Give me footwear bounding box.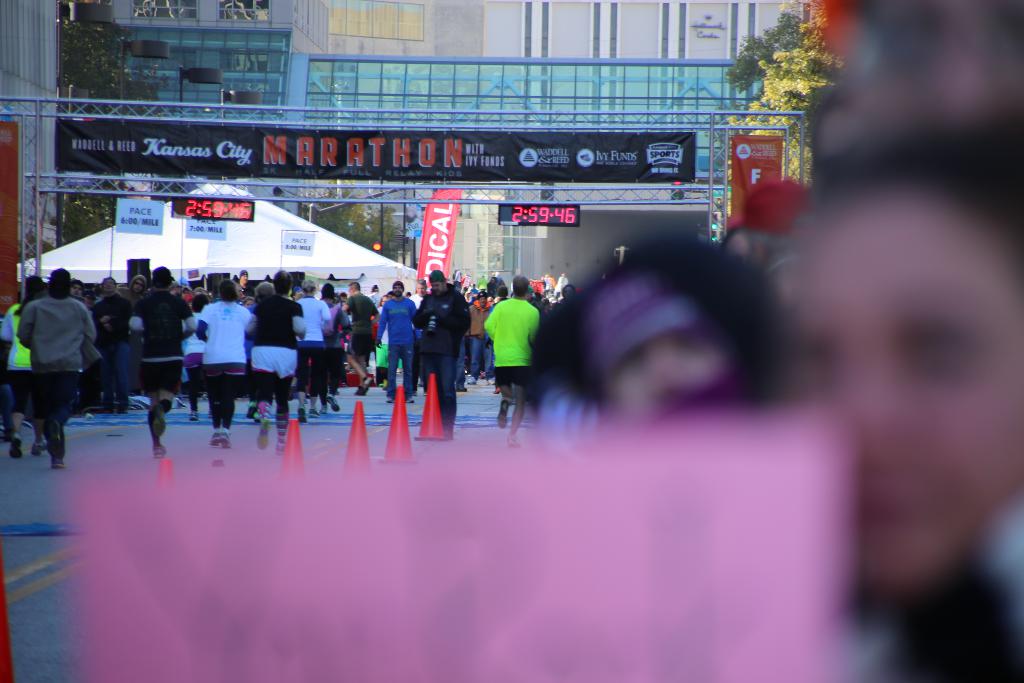
(left=246, top=400, right=257, bottom=419).
